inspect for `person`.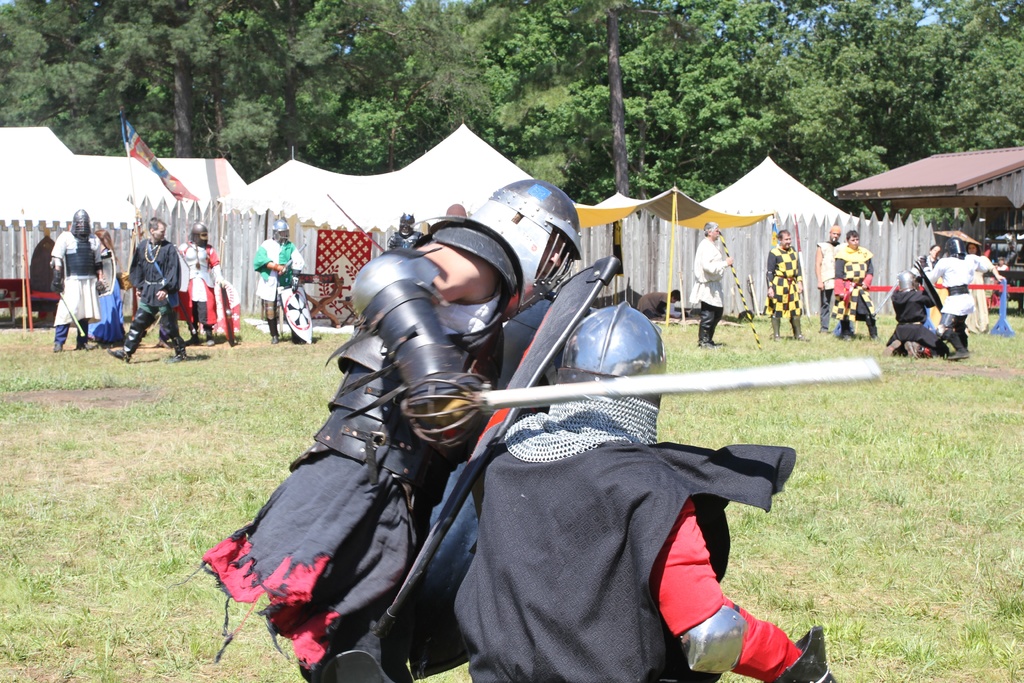
Inspection: rect(924, 236, 977, 361).
